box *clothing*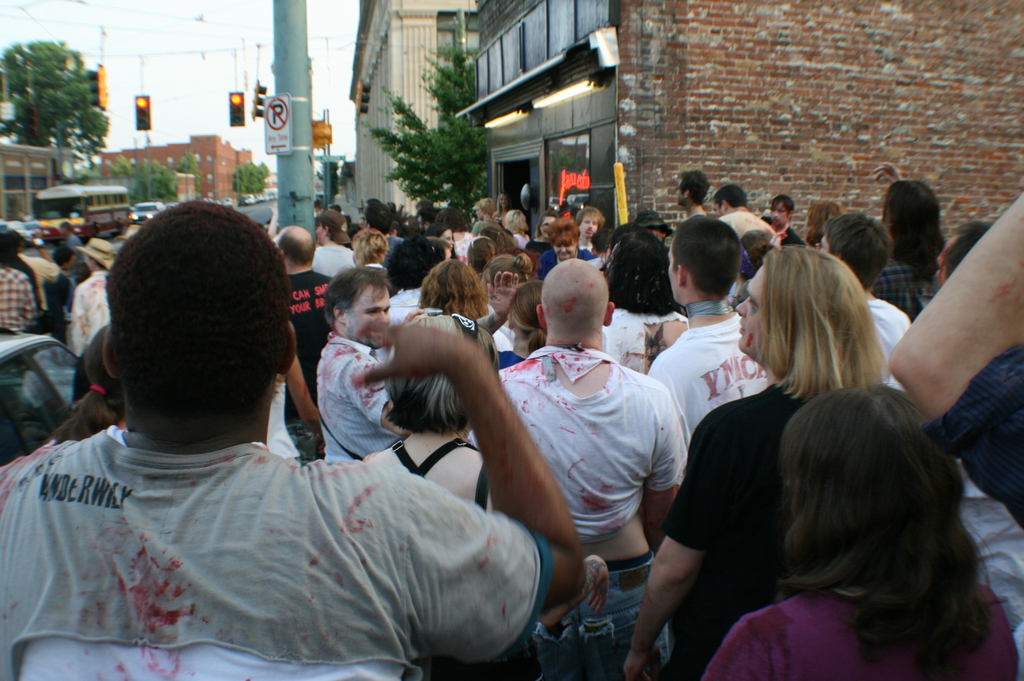
(929, 346, 1023, 532)
